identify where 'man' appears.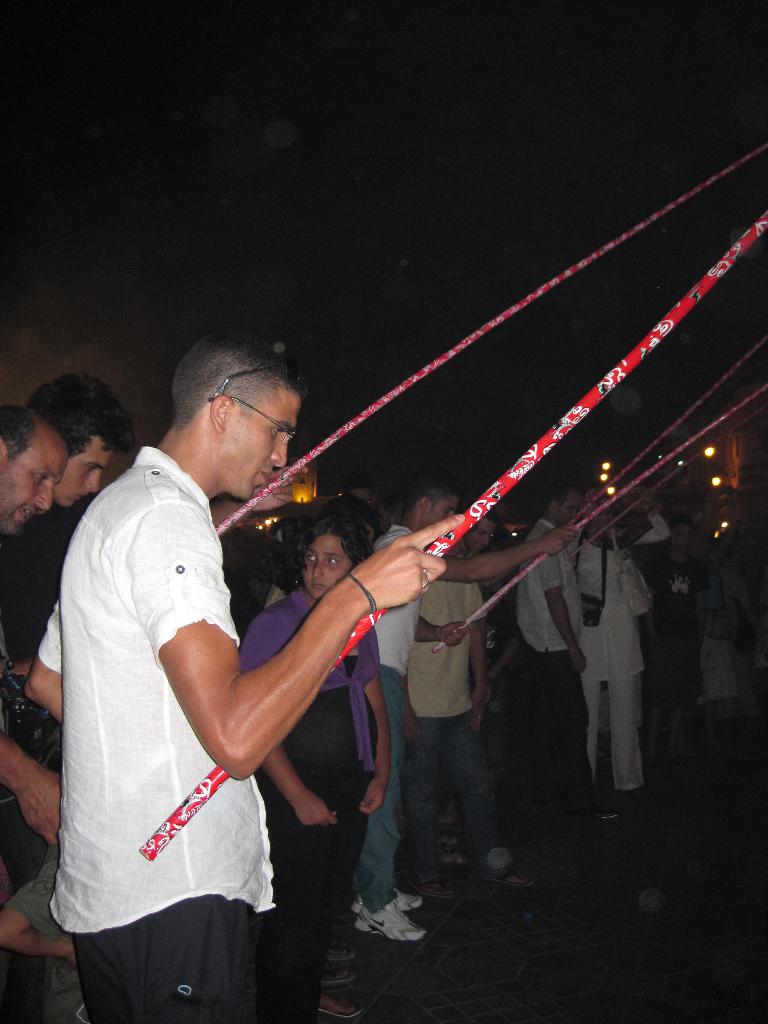
Appears at Rect(19, 366, 133, 623).
